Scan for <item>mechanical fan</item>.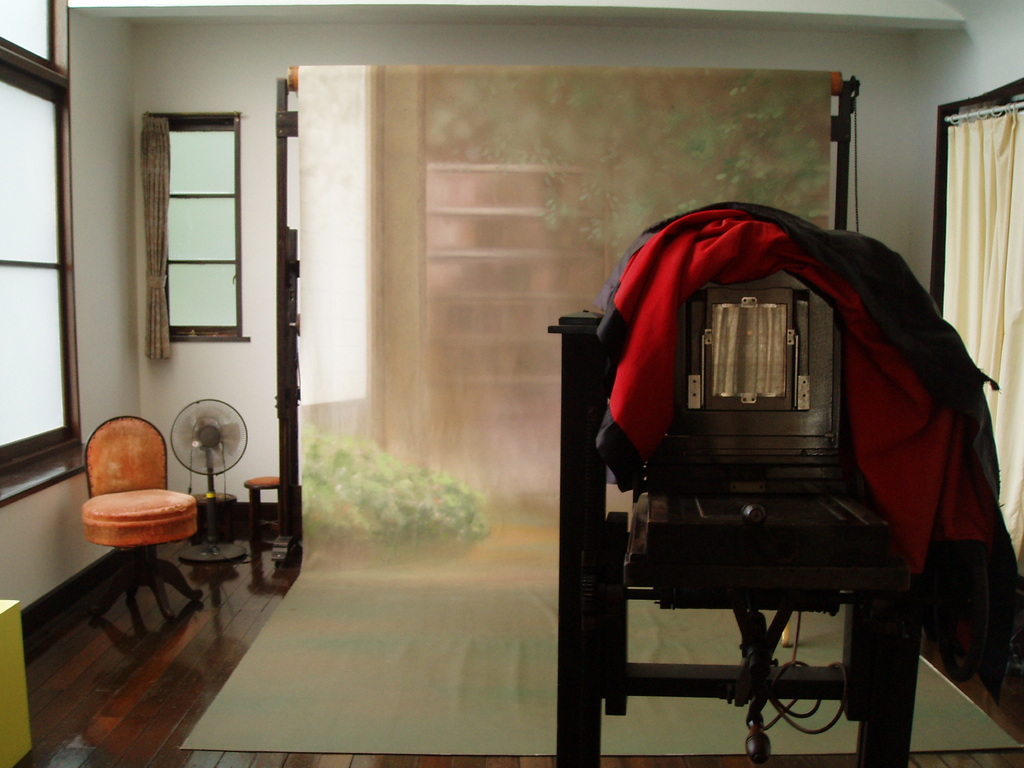
Scan result: (left=171, top=402, right=246, bottom=564).
